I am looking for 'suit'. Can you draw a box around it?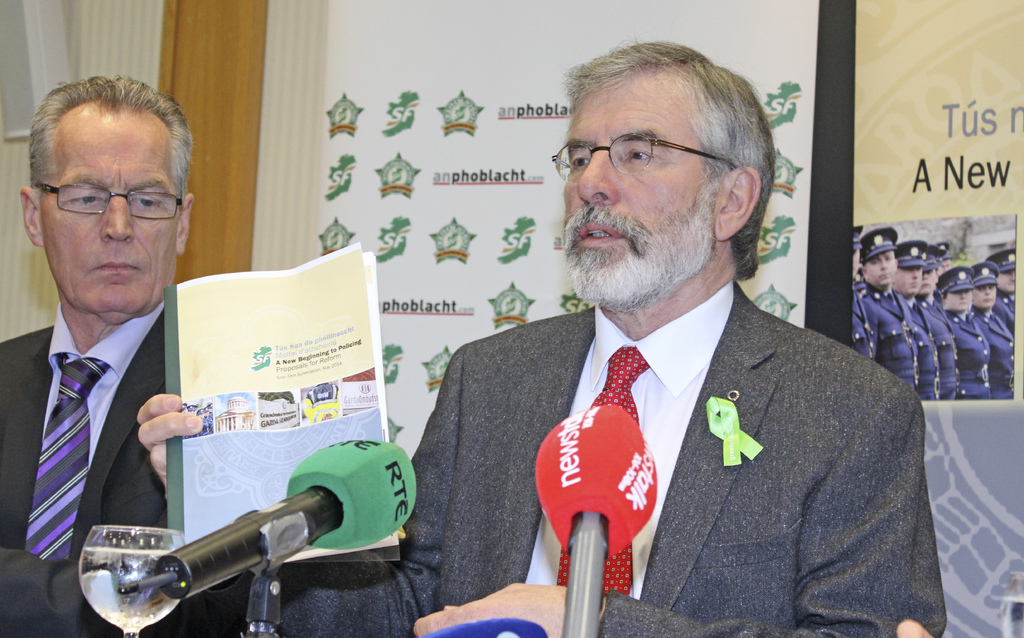
Sure, the bounding box is <box>424,223,926,619</box>.
